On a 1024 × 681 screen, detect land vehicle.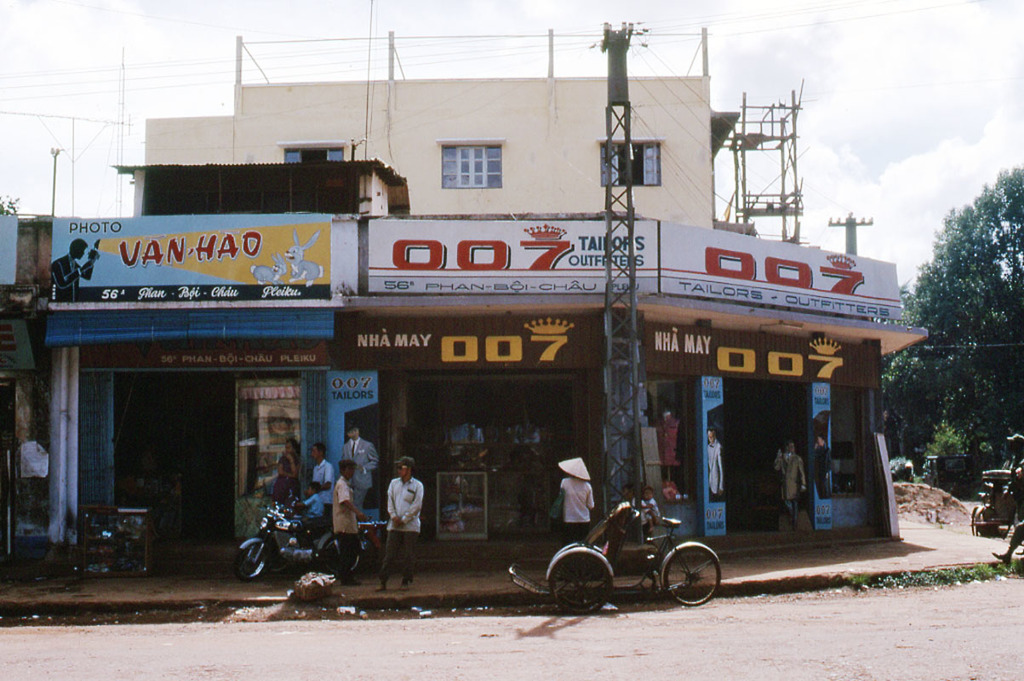
237,507,358,581.
